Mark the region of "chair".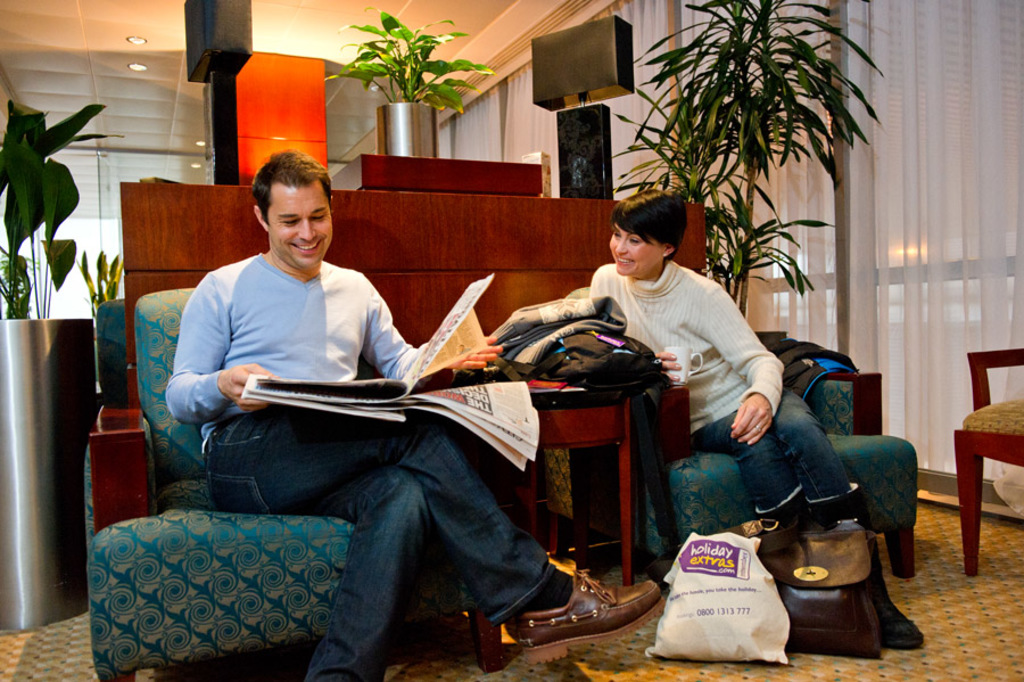
Region: box(79, 285, 418, 681).
